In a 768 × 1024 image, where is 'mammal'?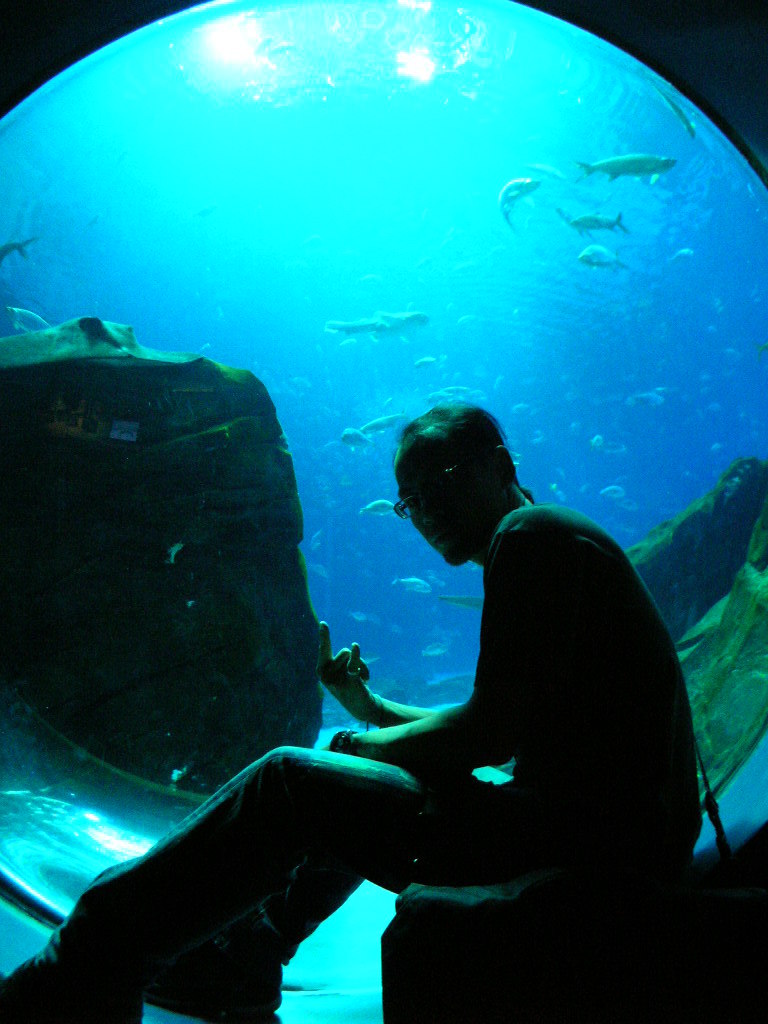
crop(101, 350, 673, 896).
